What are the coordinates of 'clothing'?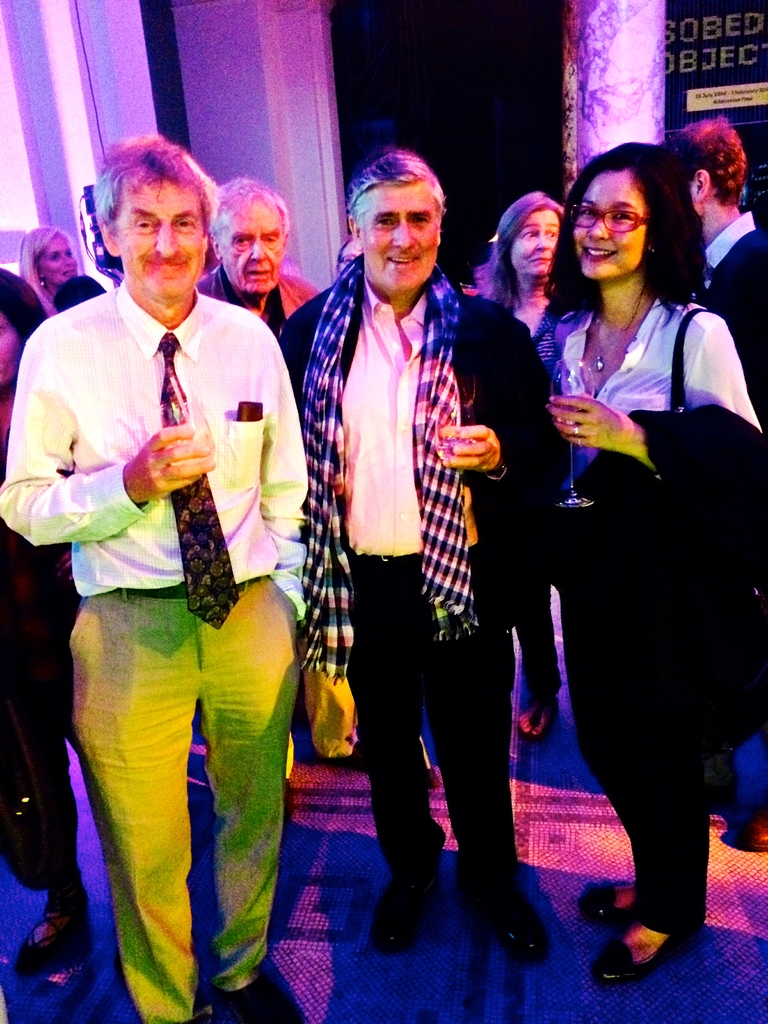
[0, 276, 315, 1023].
